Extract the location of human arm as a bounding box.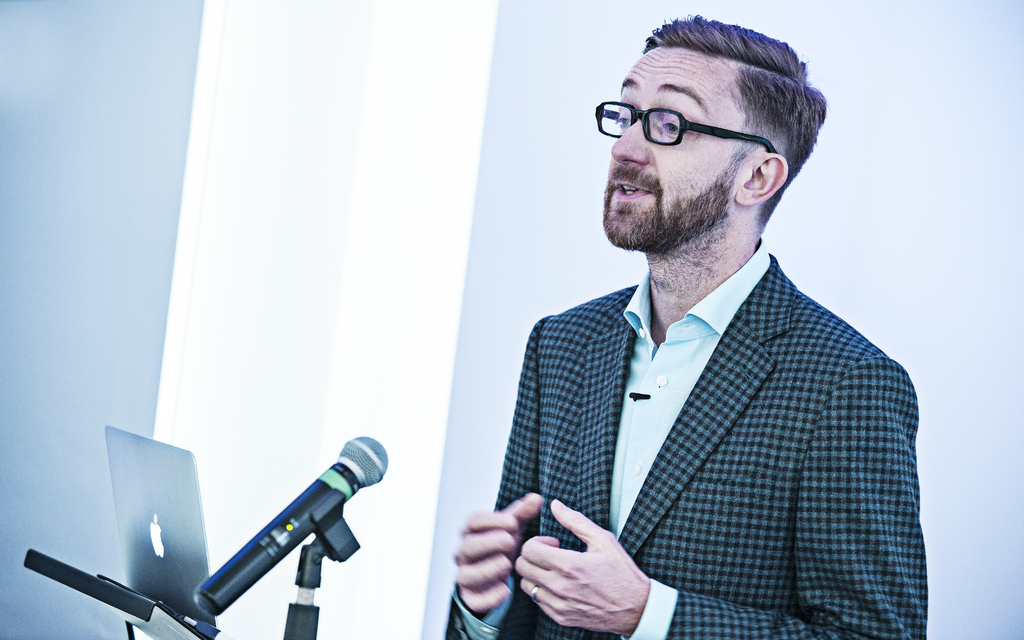
crop(446, 323, 540, 639).
